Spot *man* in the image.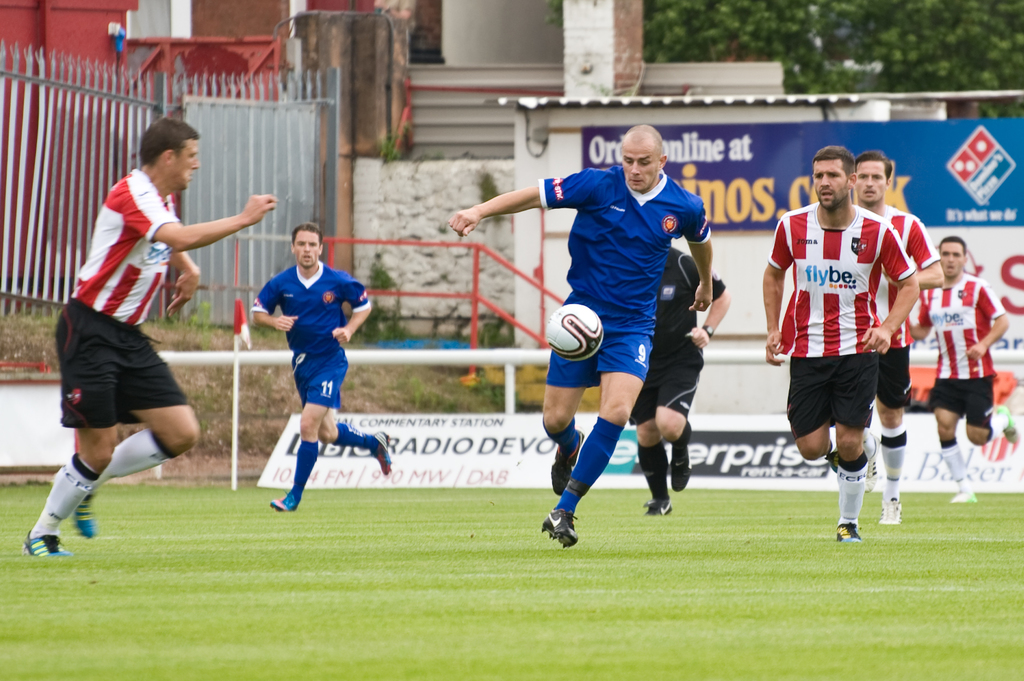
*man* found at rect(764, 145, 922, 542).
